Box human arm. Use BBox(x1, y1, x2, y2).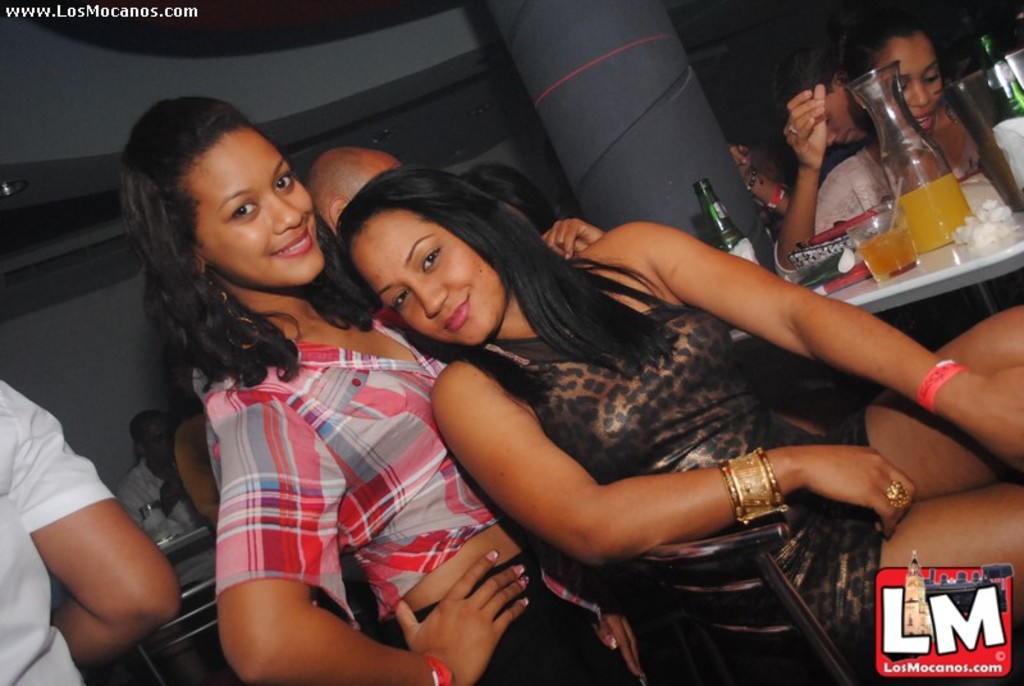
BBox(623, 211, 1023, 476).
